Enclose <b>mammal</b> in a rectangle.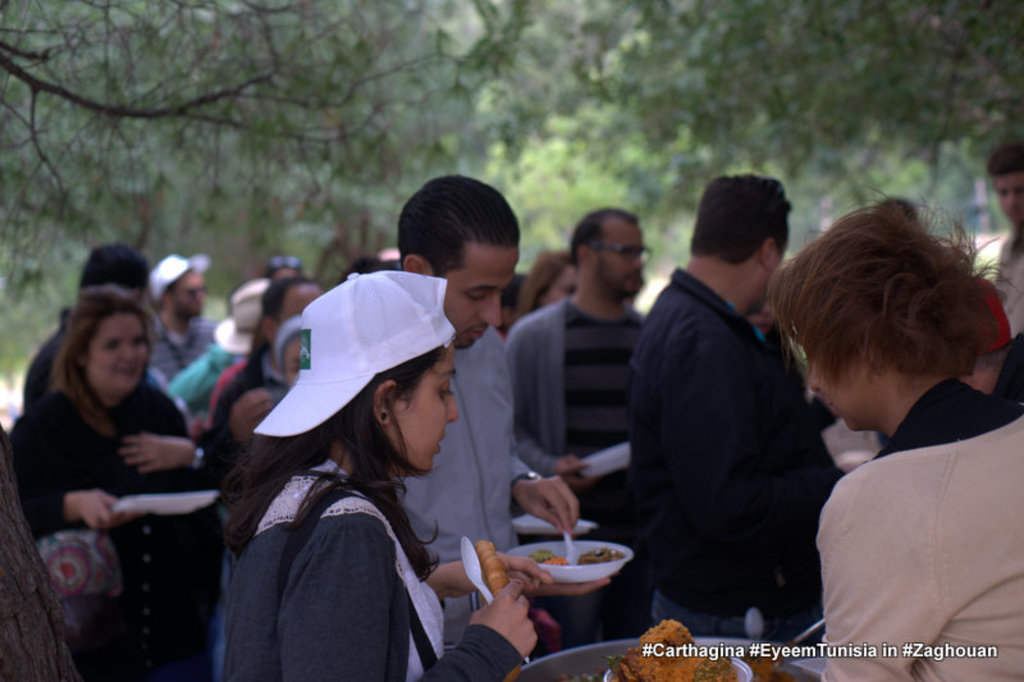
628:171:847:630.
